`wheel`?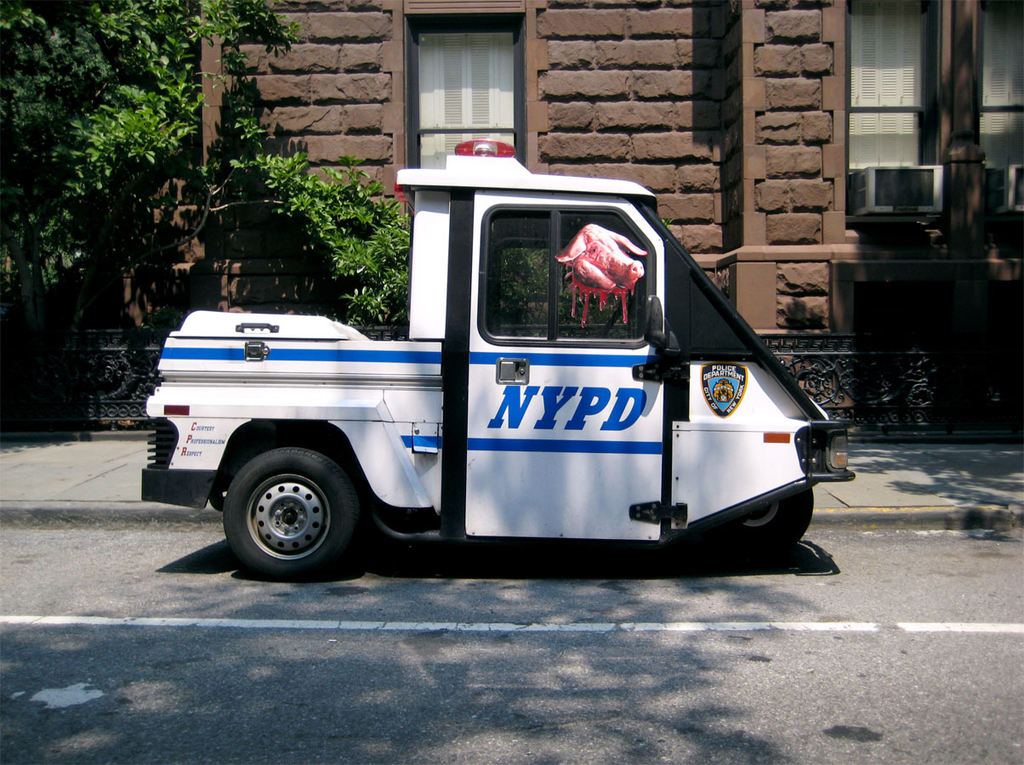
box(714, 494, 814, 557)
